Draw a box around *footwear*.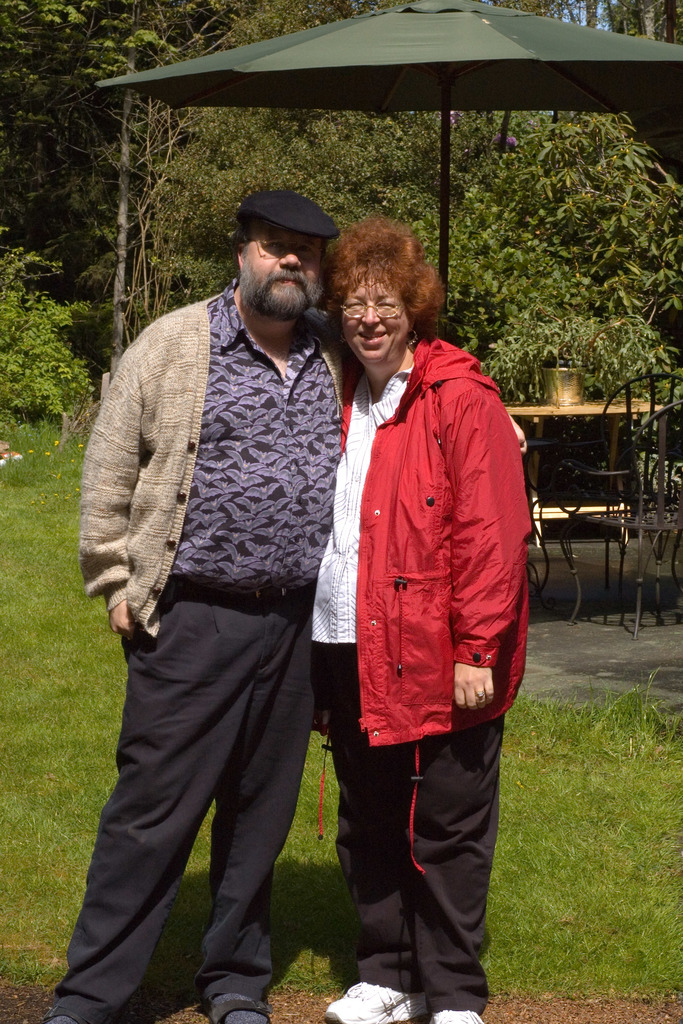
crop(327, 972, 425, 1023).
